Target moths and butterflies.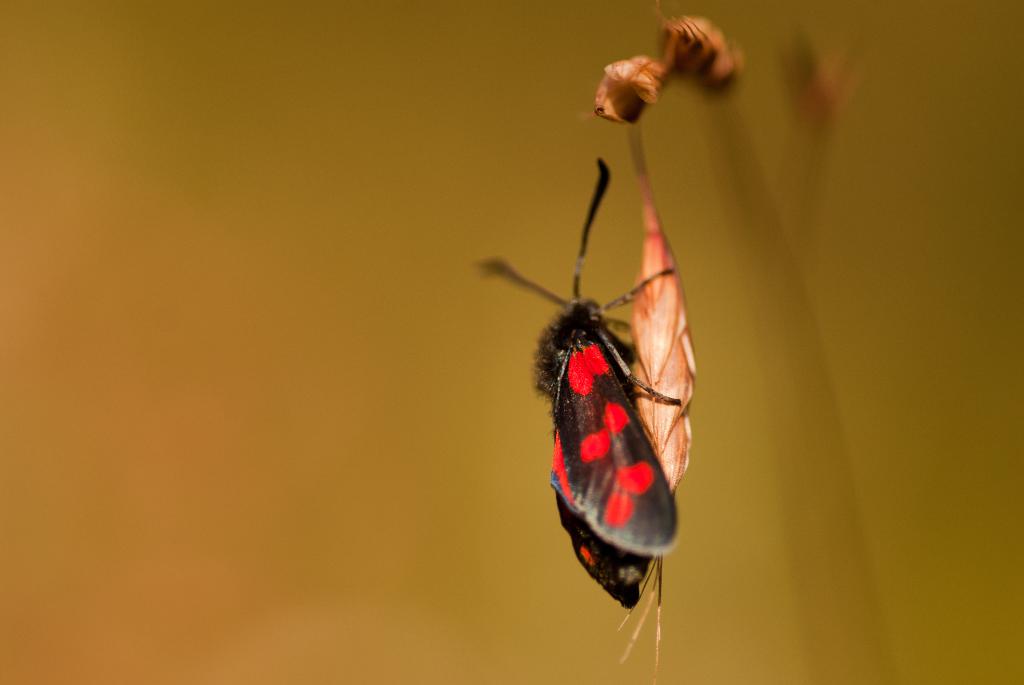
Target region: [470,155,688,609].
